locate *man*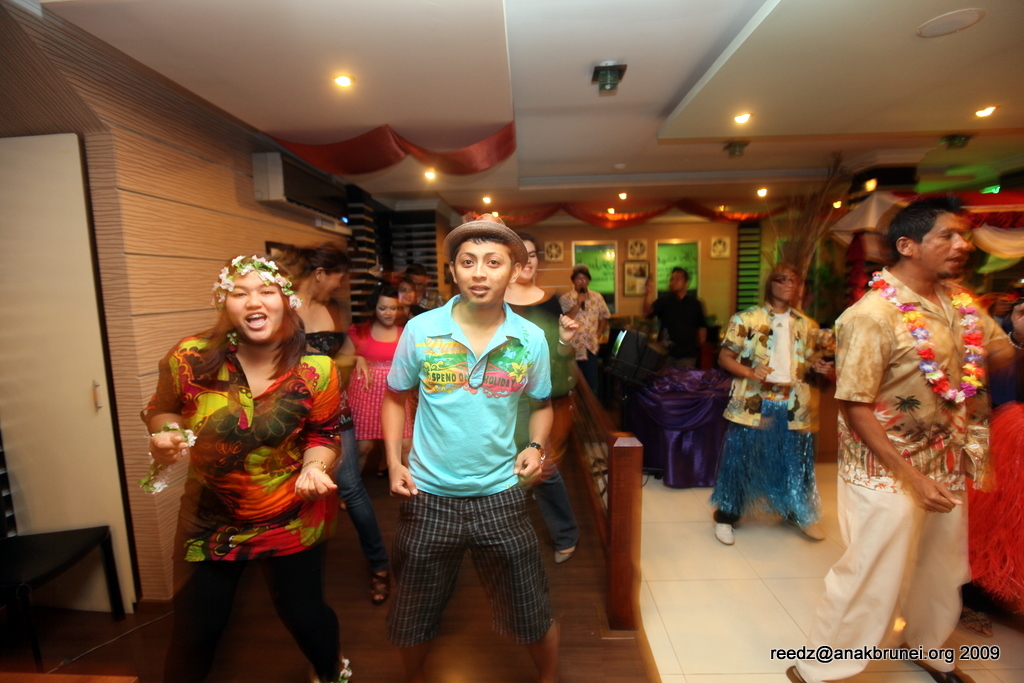
bbox=[371, 210, 571, 660]
